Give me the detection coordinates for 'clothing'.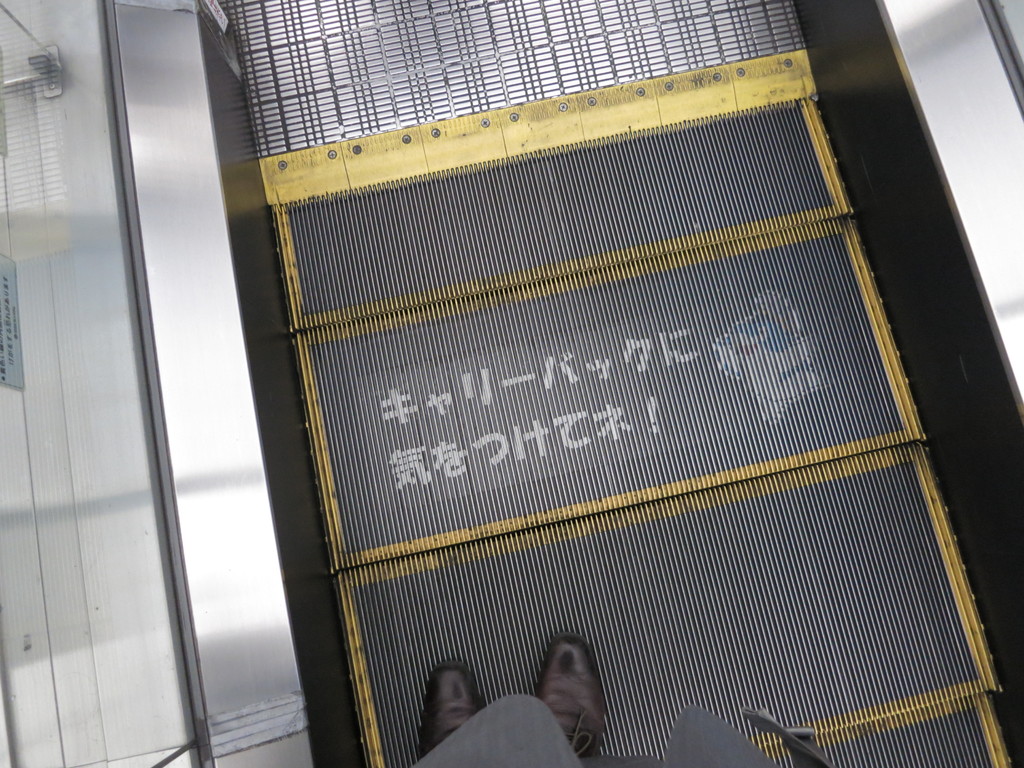
[left=412, top=692, right=829, bottom=767].
